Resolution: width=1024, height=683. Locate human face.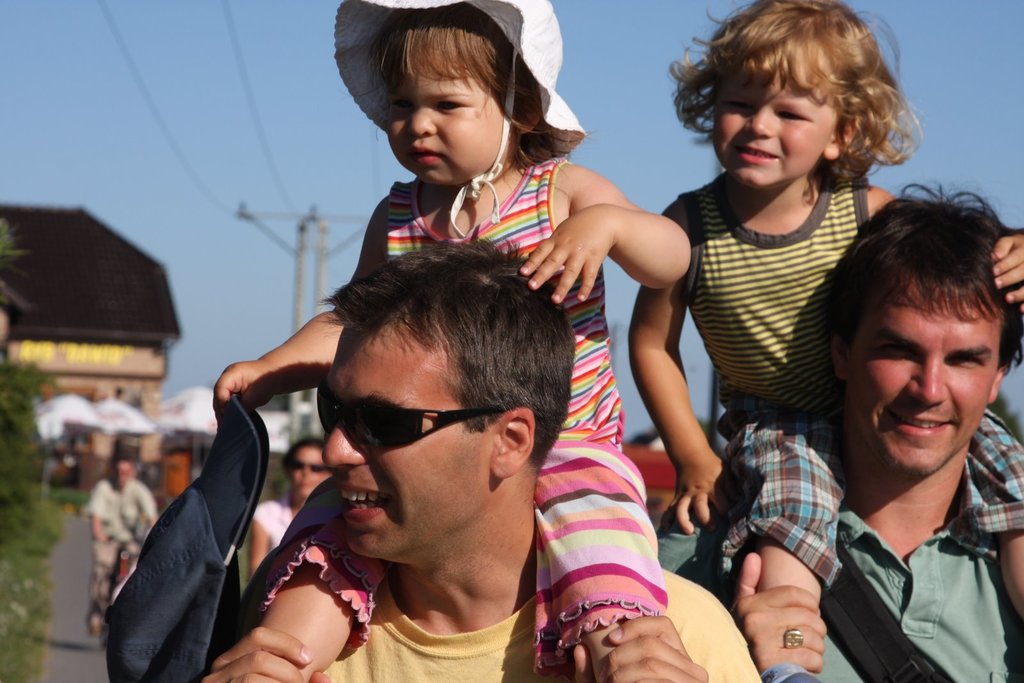
left=289, top=445, right=336, bottom=499.
